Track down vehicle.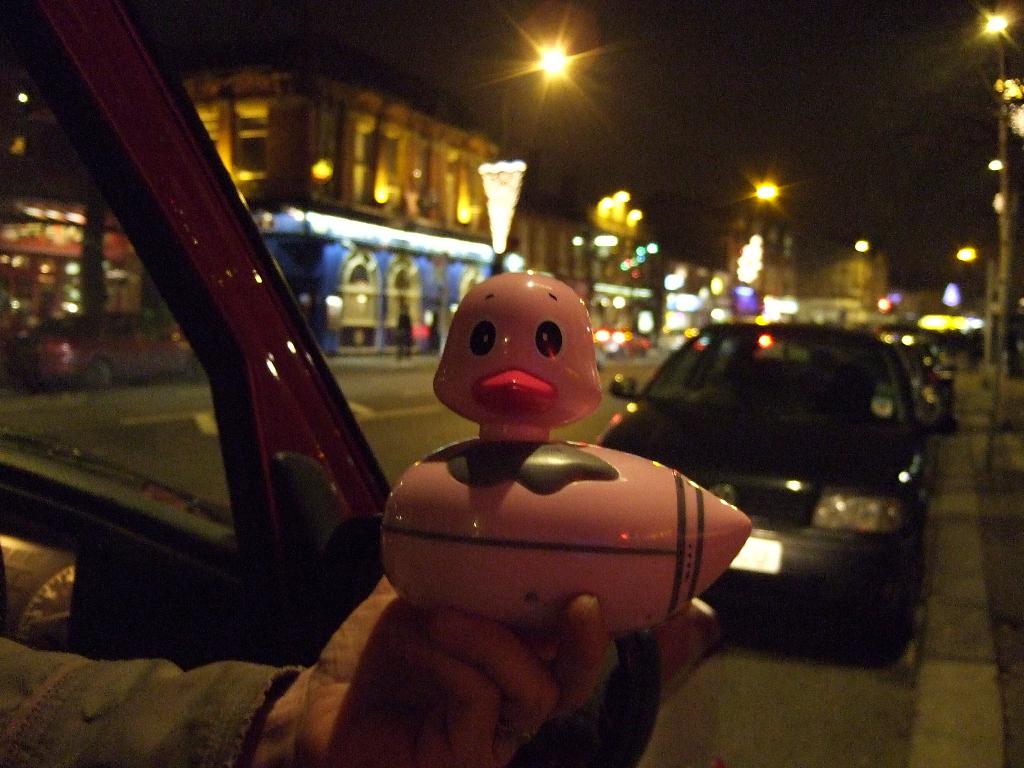
Tracked to rect(595, 319, 959, 662).
